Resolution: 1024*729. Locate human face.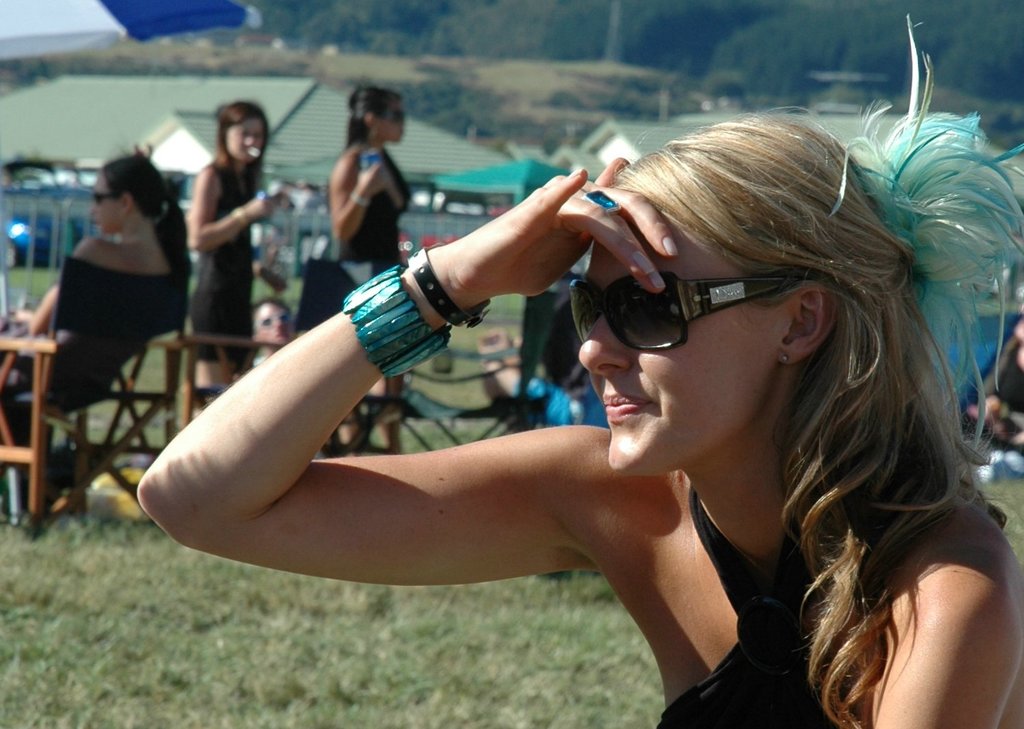
select_region(226, 114, 270, 164).
